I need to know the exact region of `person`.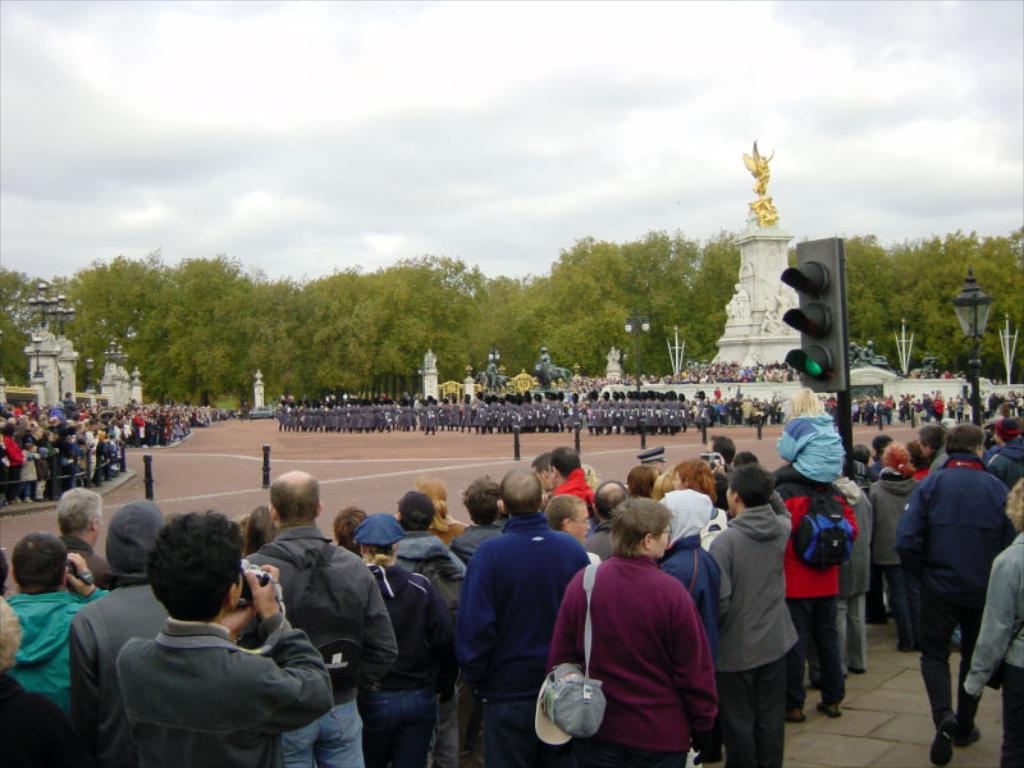
Region: bbox=[768, 412, 864, 713].
